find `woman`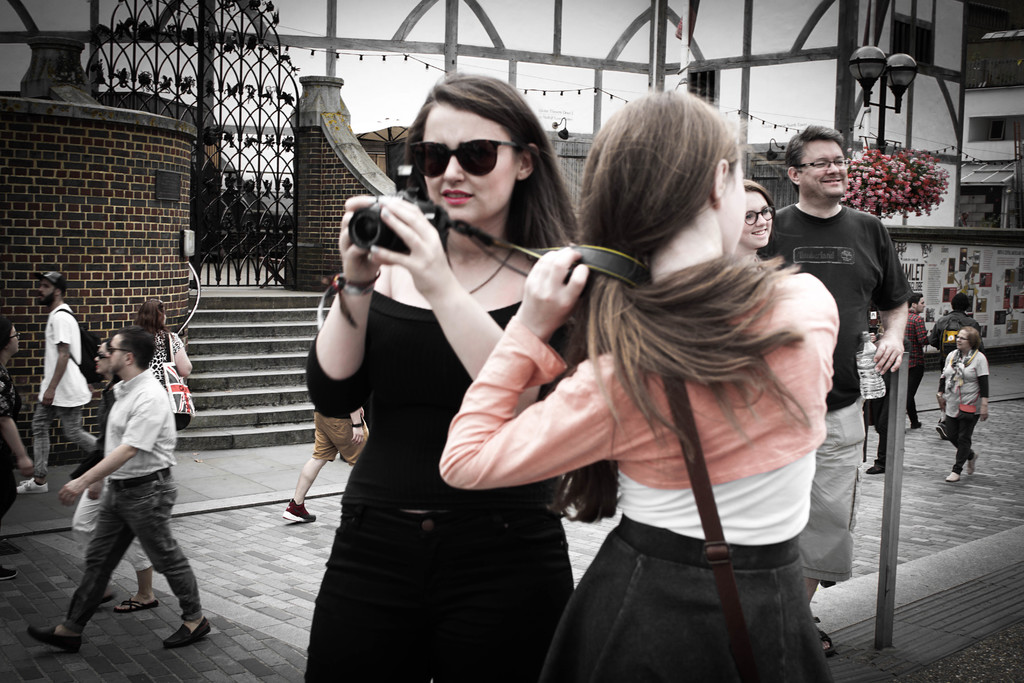
[0,322,38,584]
